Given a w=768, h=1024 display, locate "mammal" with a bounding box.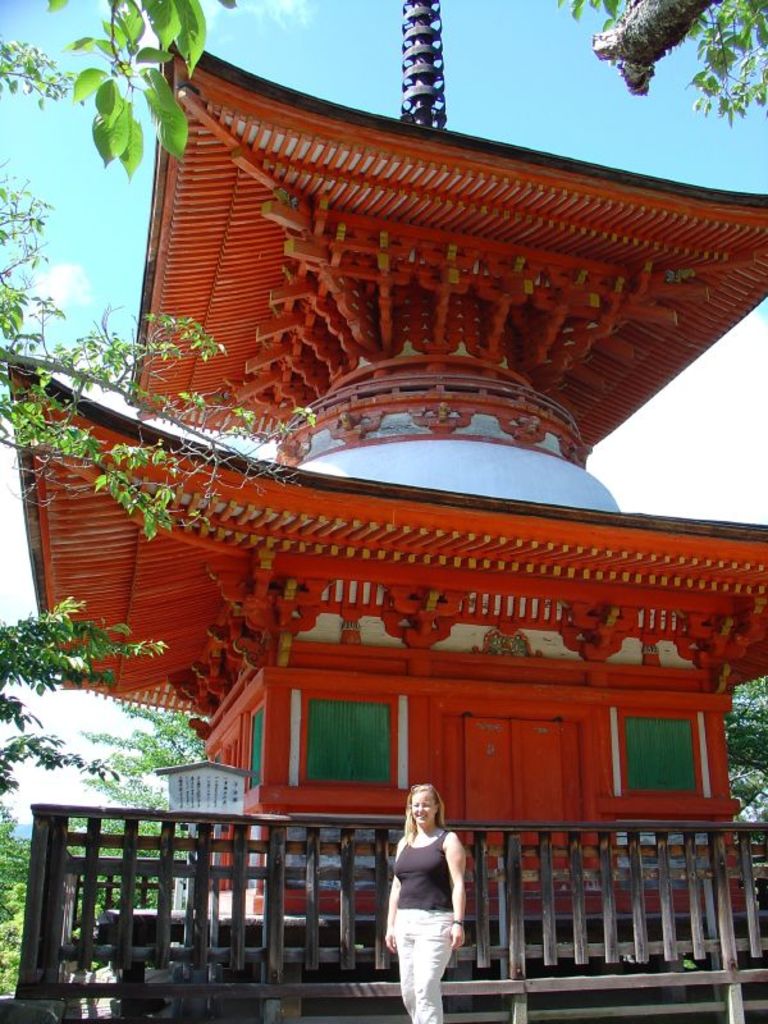
Located: bbox(374, 792, 484, 998).
